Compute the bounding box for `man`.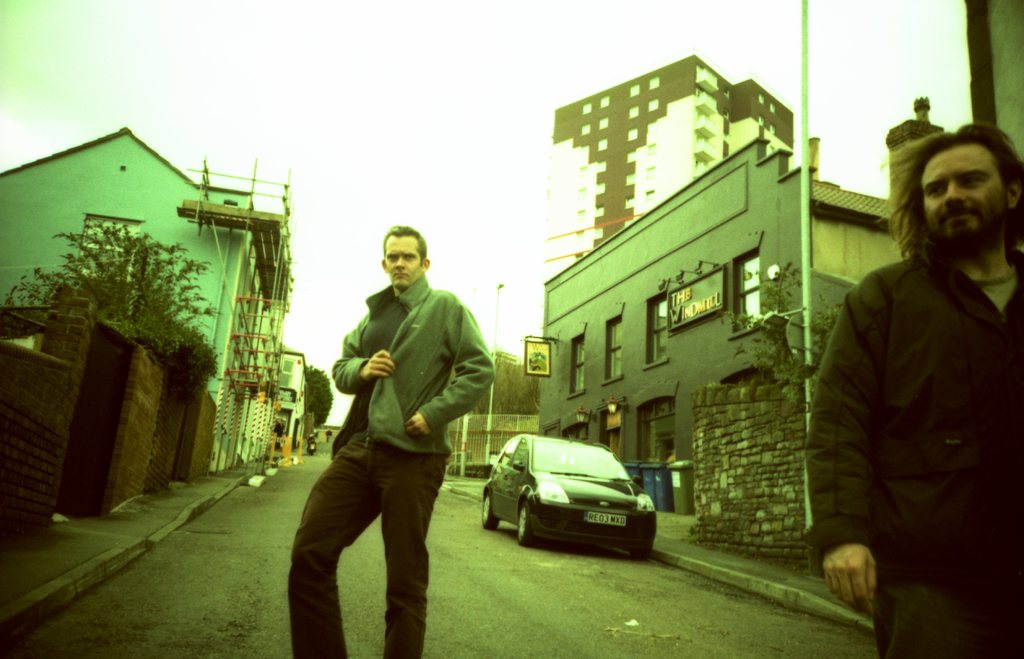
{"x1": 798, "y1": 118, "x2": 1023, "y2": 658}.
